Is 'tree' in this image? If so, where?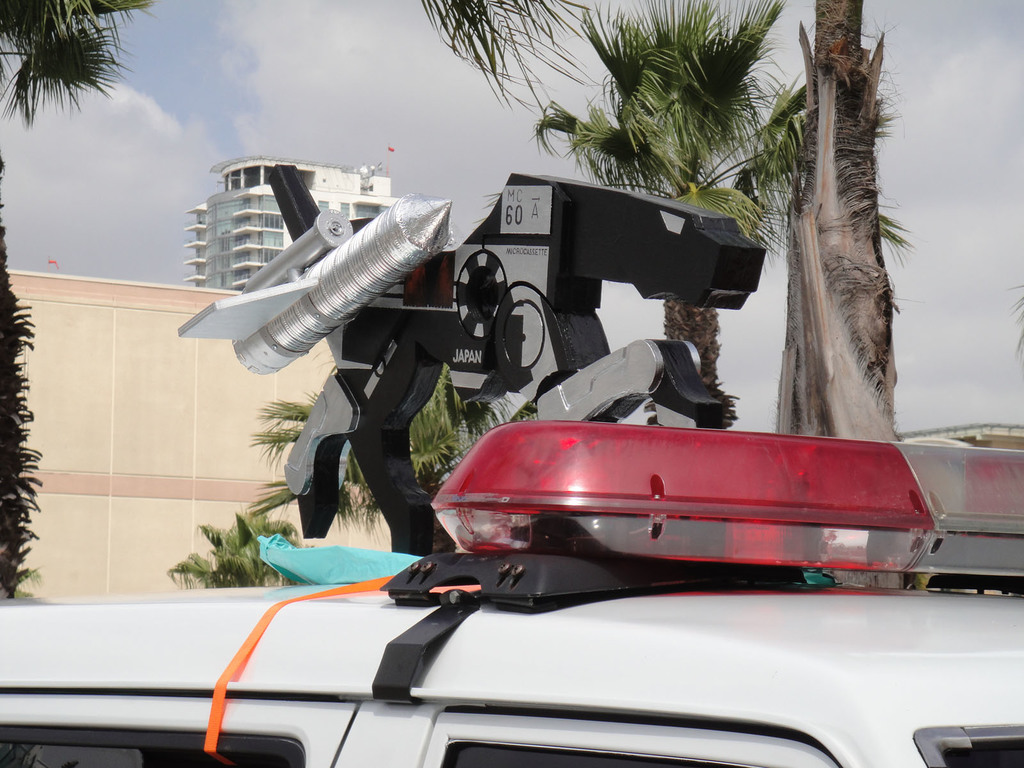
Yes, at 0 0 159 615.
